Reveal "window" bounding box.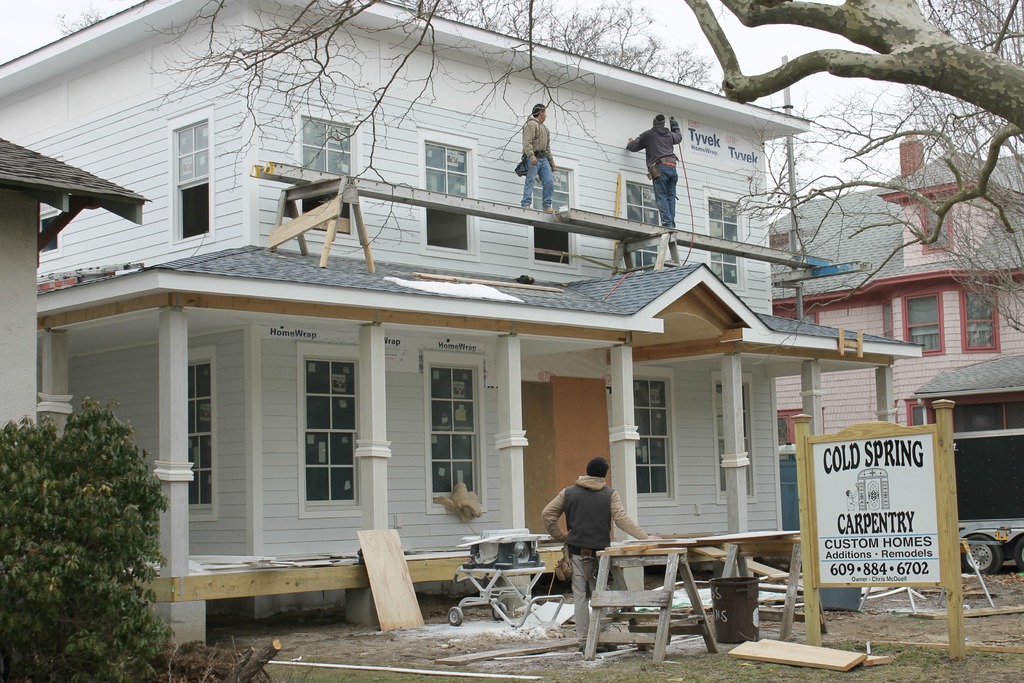
Revealed: box(701, 185, 750, 290).
